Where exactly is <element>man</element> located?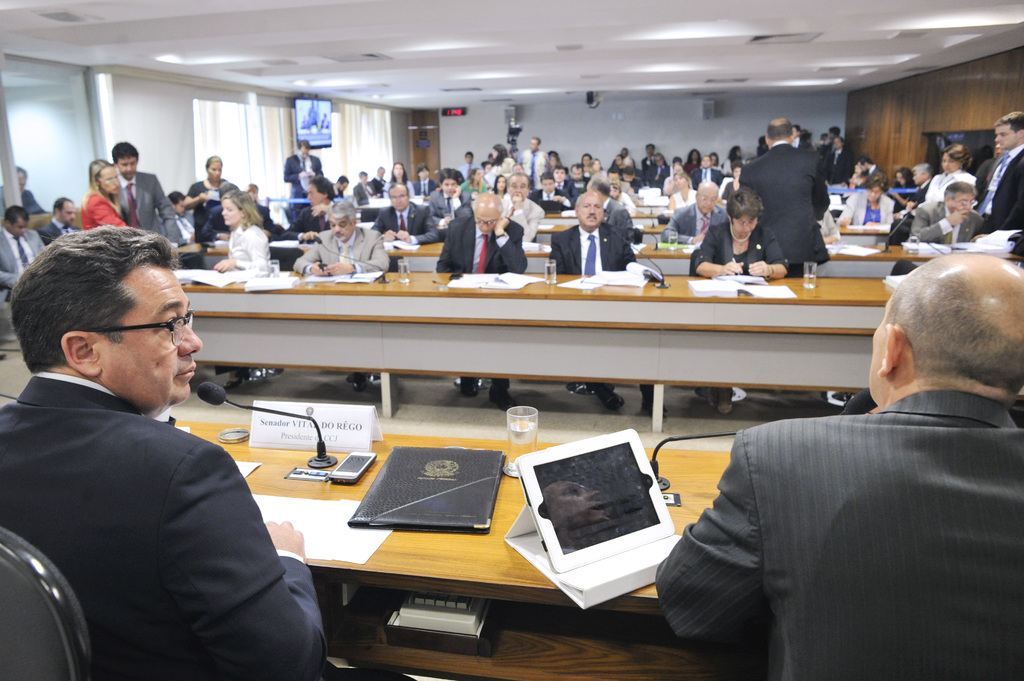
Its bounding box is <region>829, 136, 854, 188</region>.
